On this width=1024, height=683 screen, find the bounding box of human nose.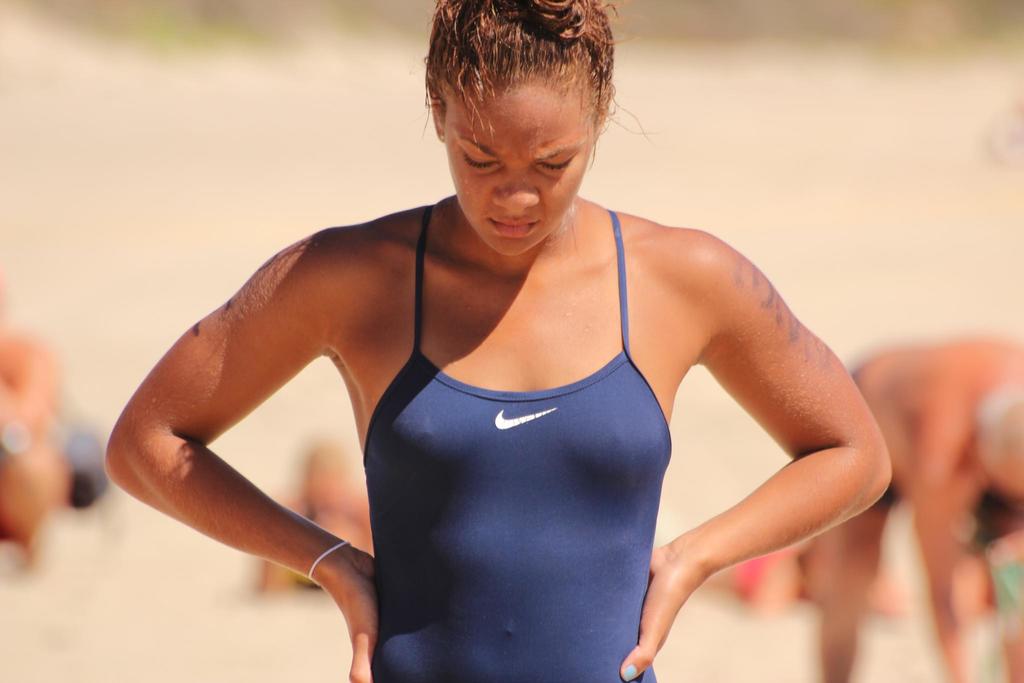
Bounding box: left=492, top=169, right=539, bottom=211.
